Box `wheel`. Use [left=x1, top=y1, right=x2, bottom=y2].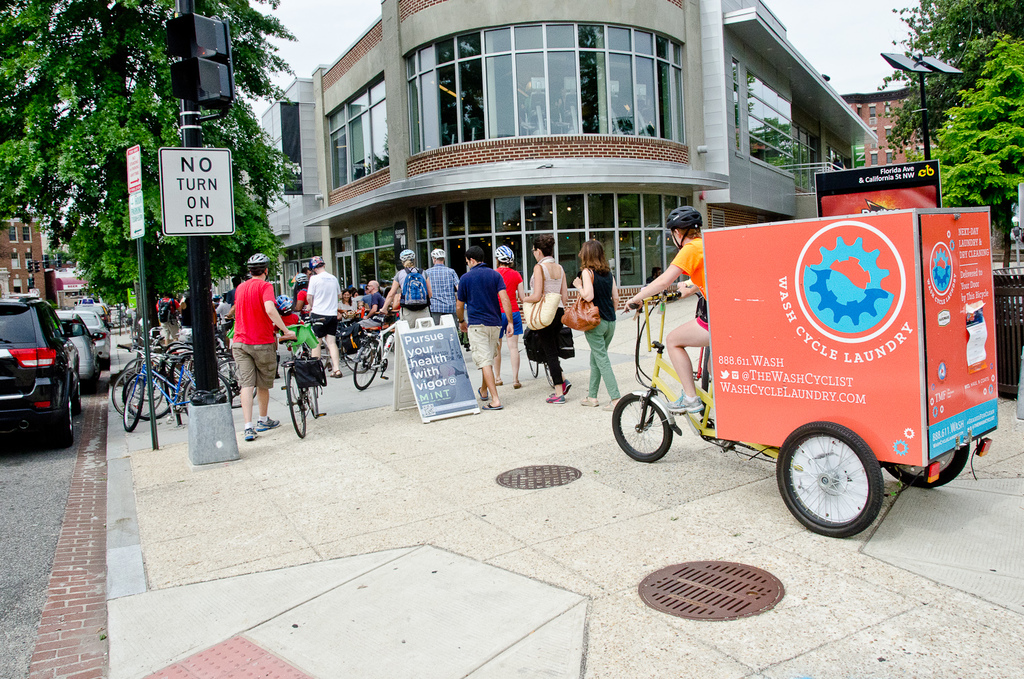
[left=778, top=425, right=884, bottom=540].
